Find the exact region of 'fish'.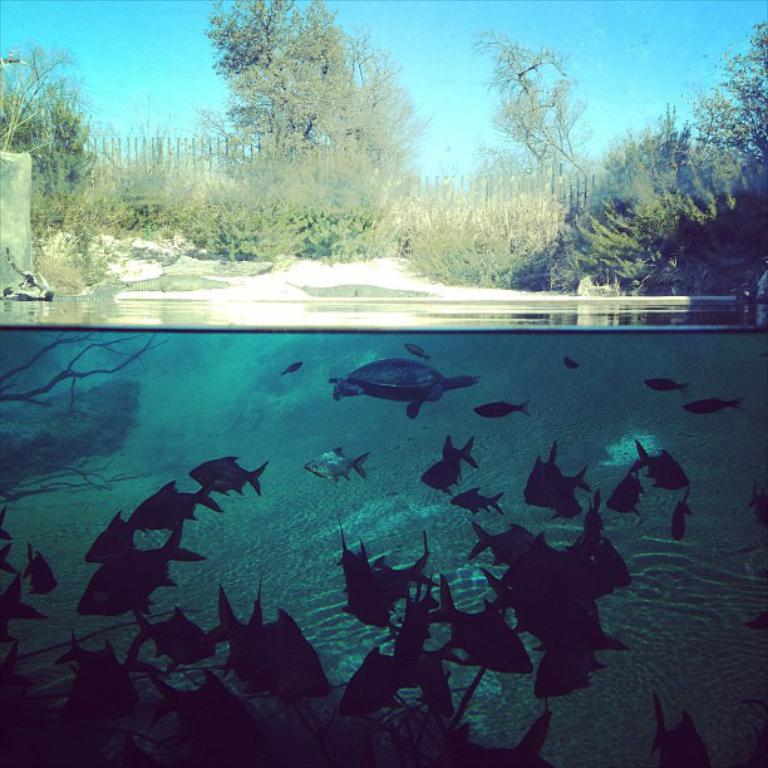
Exact region: [626, 447, 685, 493].
